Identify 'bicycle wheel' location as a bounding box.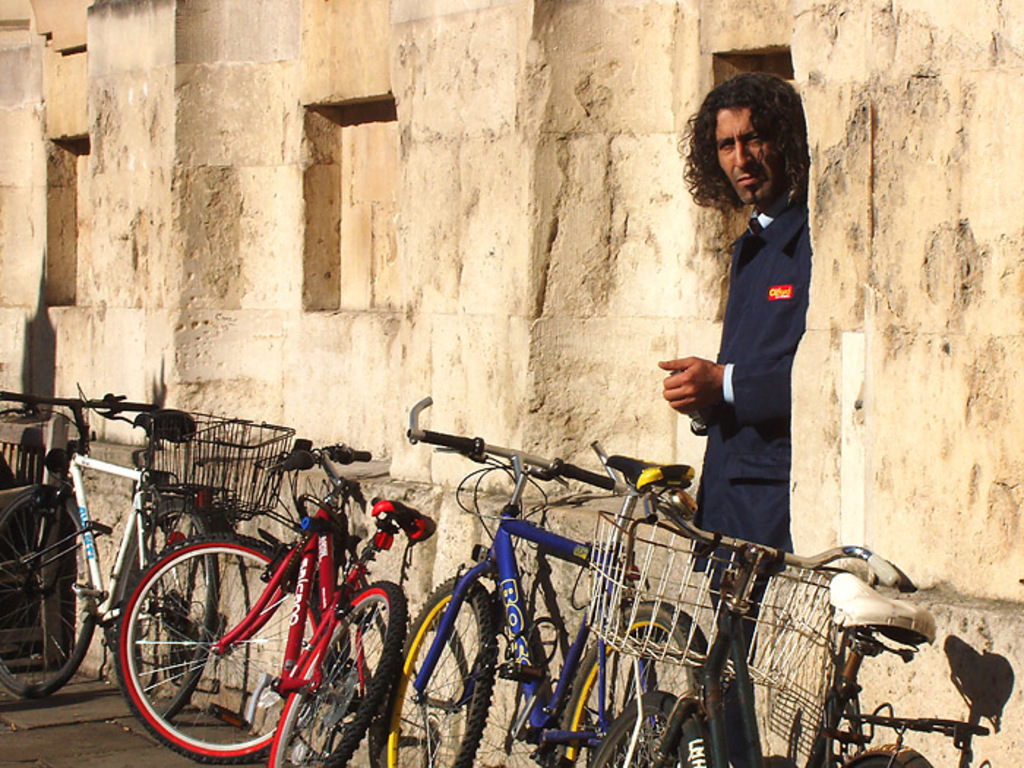
{"x1": 843, "y1": 745, "x2": 923, "y2": 767}.
